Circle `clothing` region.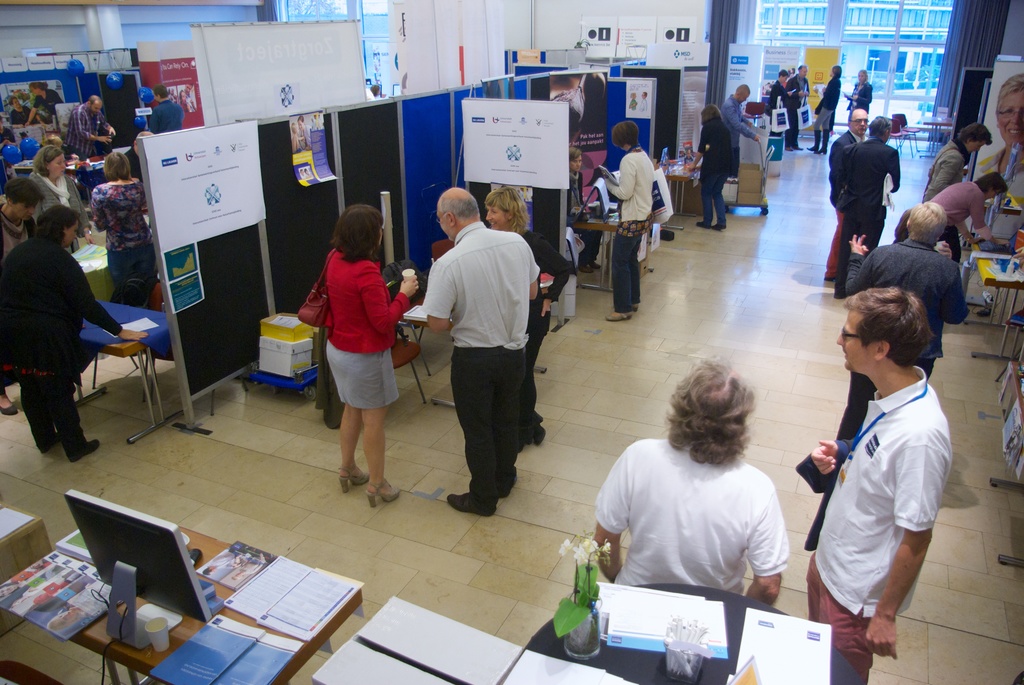
Region: [x1=844, y1=243, x2=970, y2=441].
